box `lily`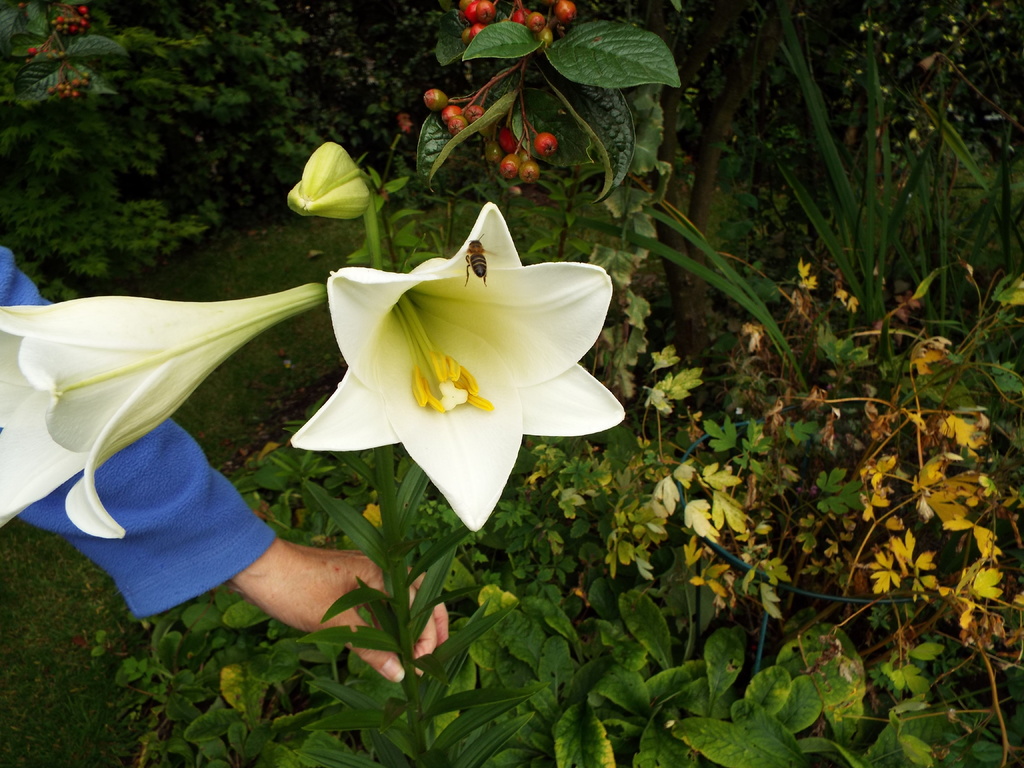
box(285, 203, 627, 539)
